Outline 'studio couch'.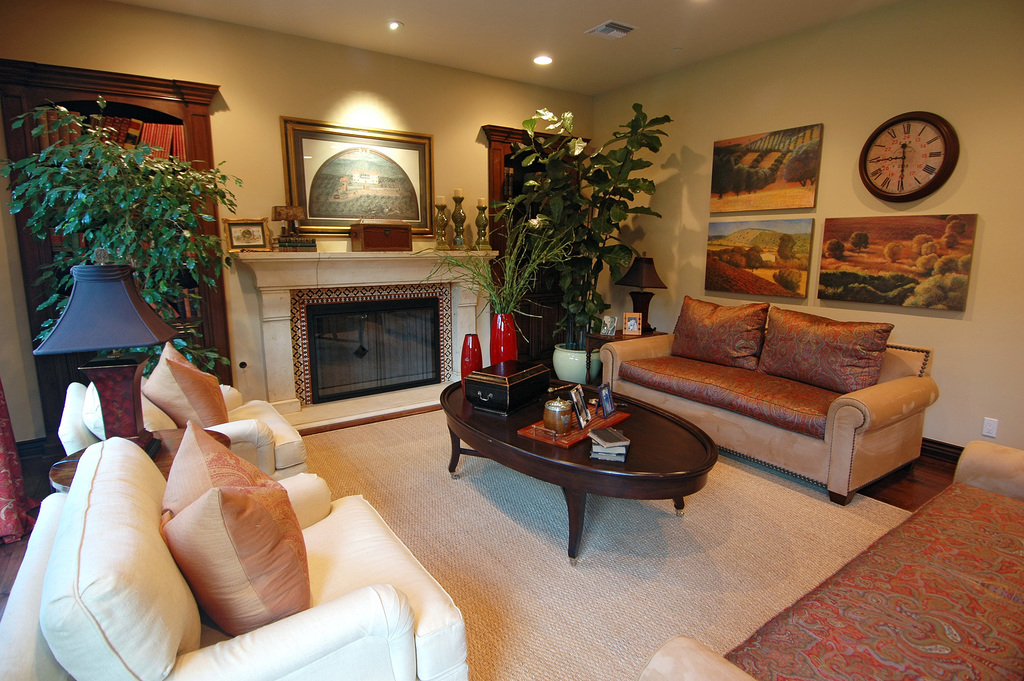
Outline: (49, 340, 310, 480).
